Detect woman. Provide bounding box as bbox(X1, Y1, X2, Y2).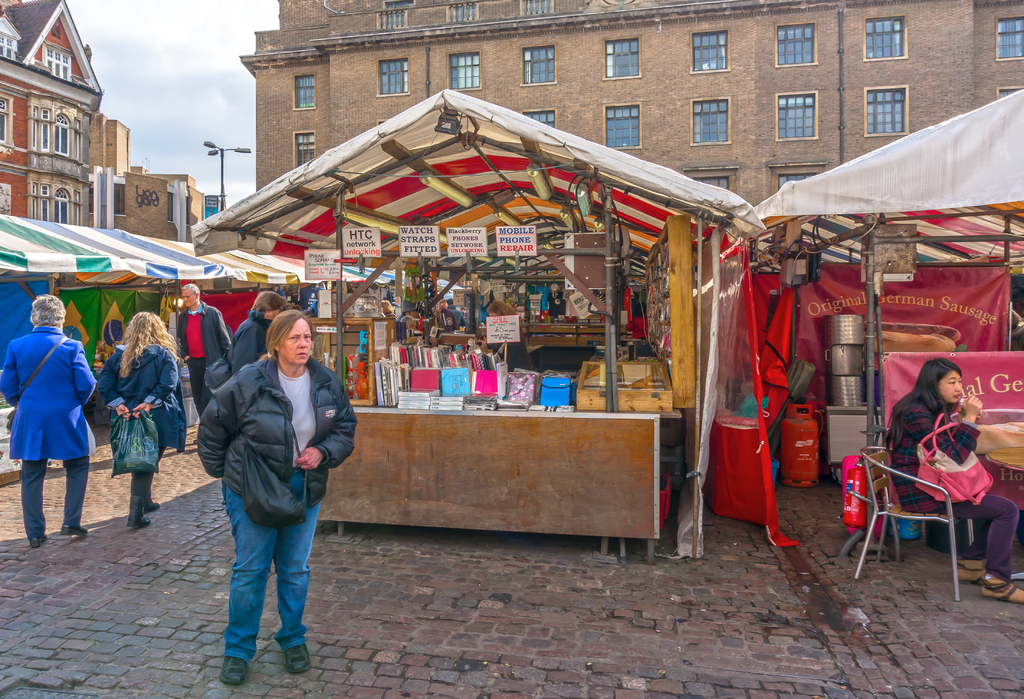
bbox(188, 283, 337, 681).
